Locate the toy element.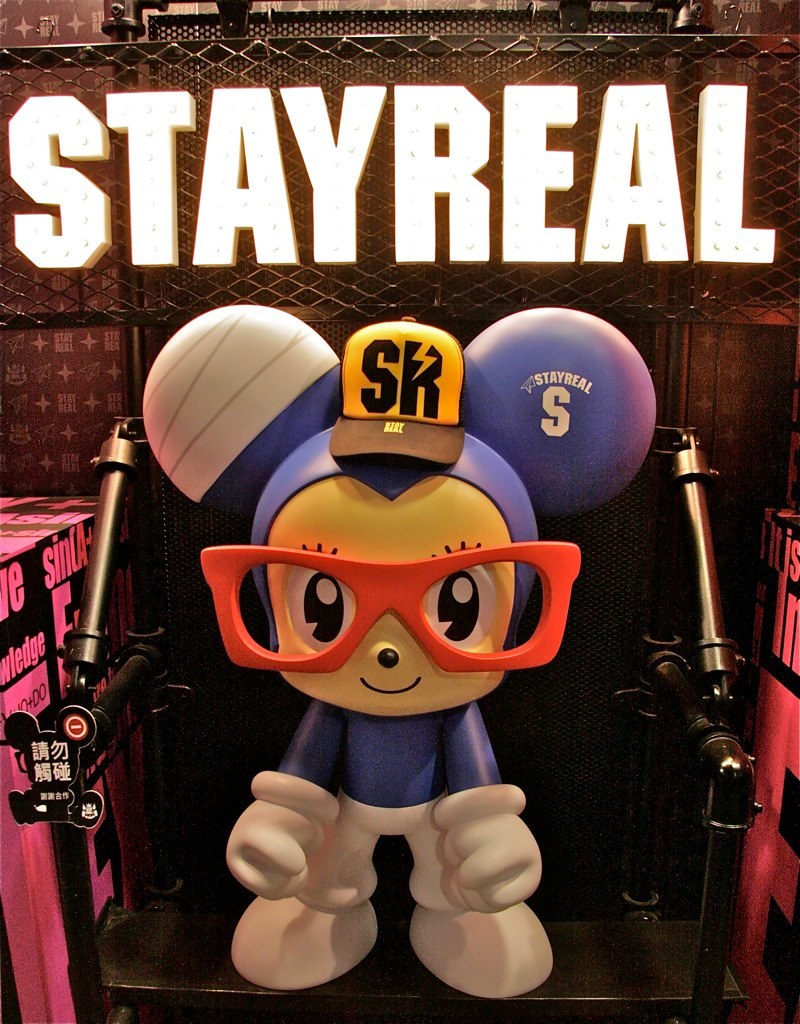
Element bbox: Rect(187, 432, 585, 966).
